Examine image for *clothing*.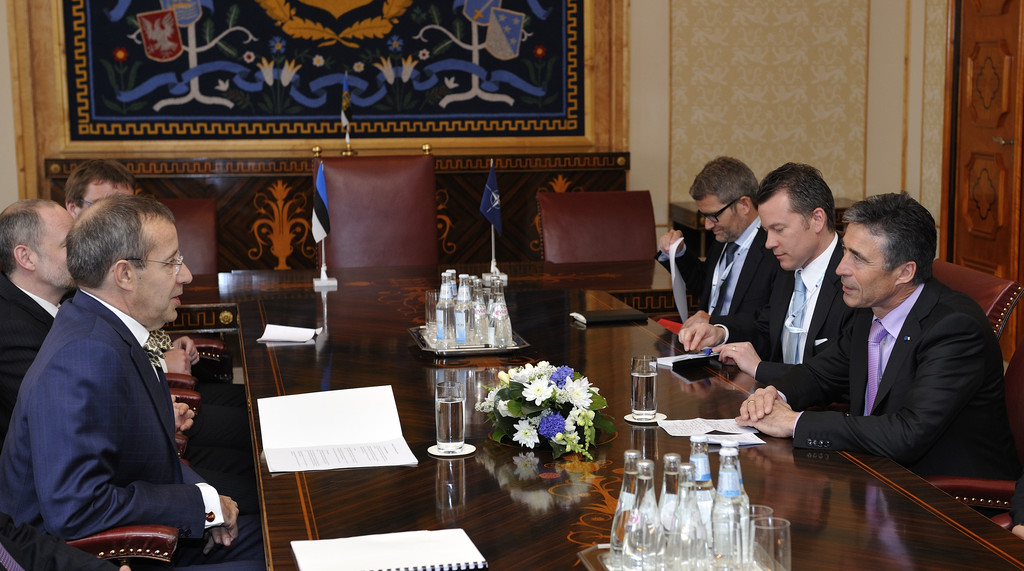
Examination result: bbox=[705, 216, 779, 340].
